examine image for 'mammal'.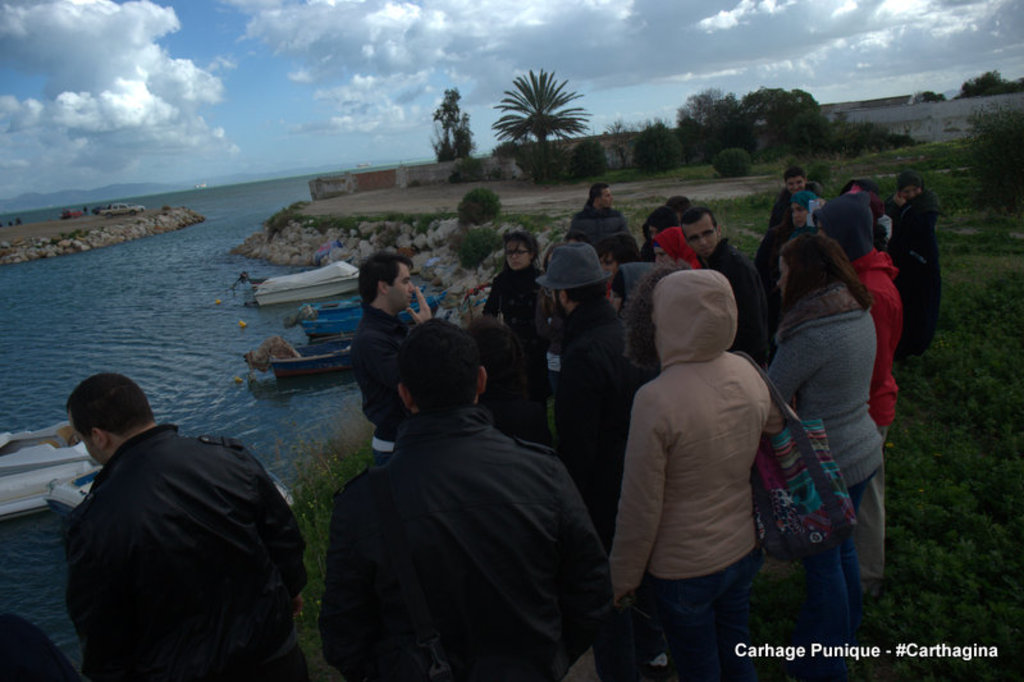
Examination result: locate(808, 188, 908, 607).
